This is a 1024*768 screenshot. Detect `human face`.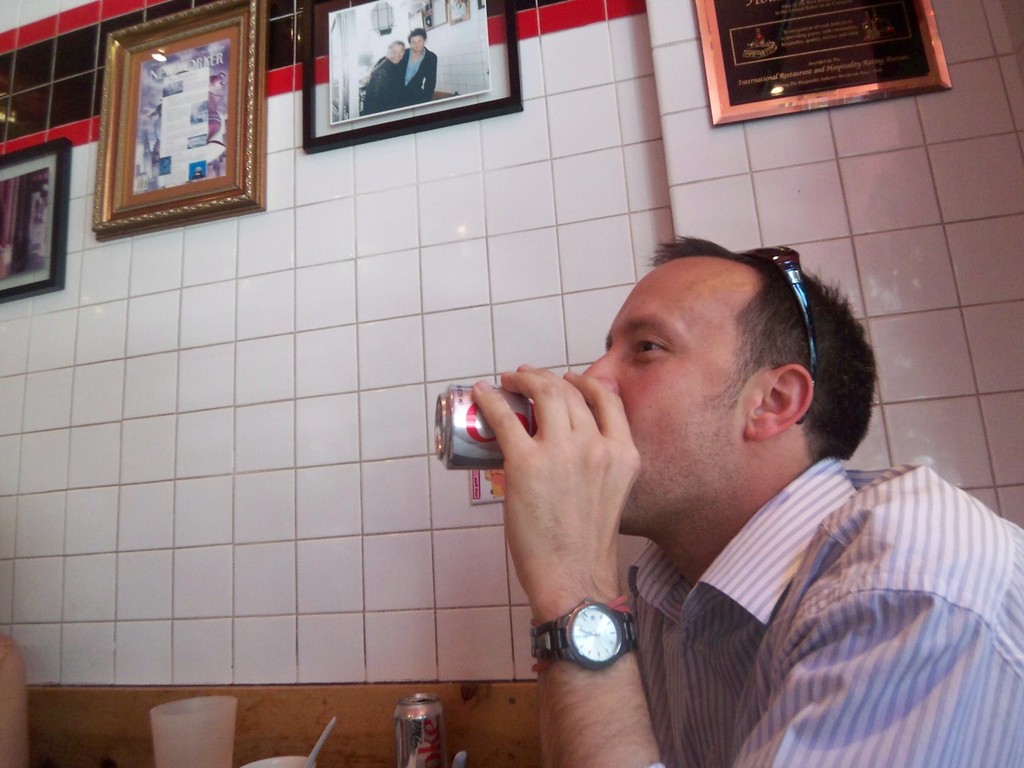
x1=410 y1=36 x2=423 y2=52.
